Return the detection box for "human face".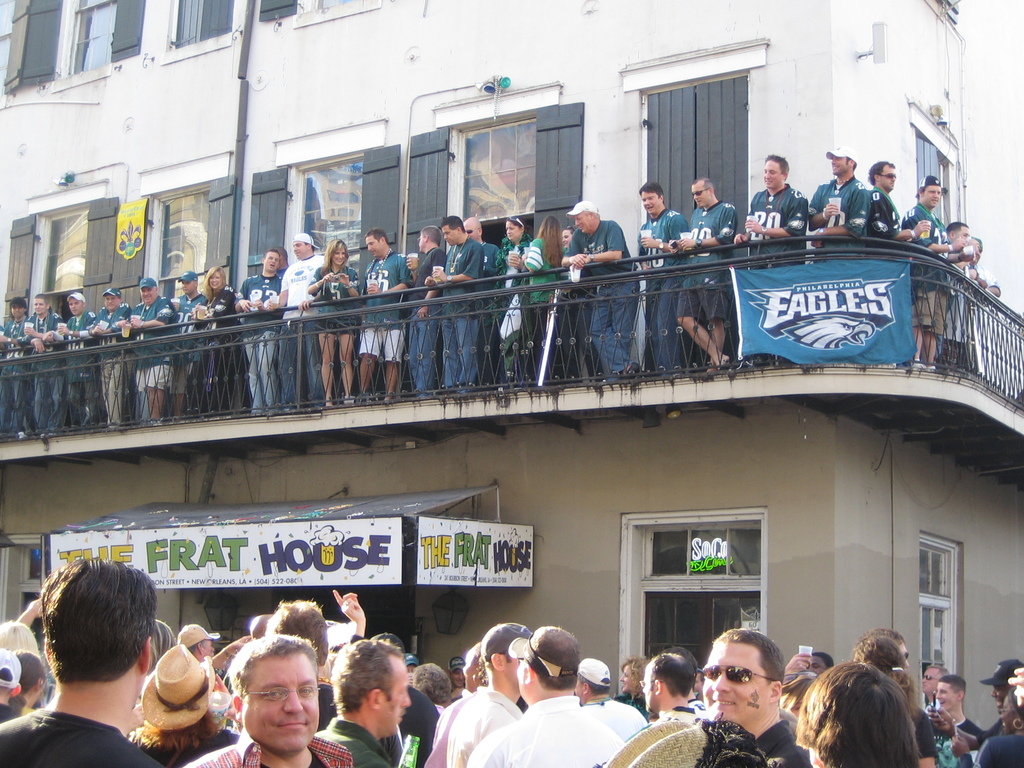
bbox=[973, 248, 982, 264].
